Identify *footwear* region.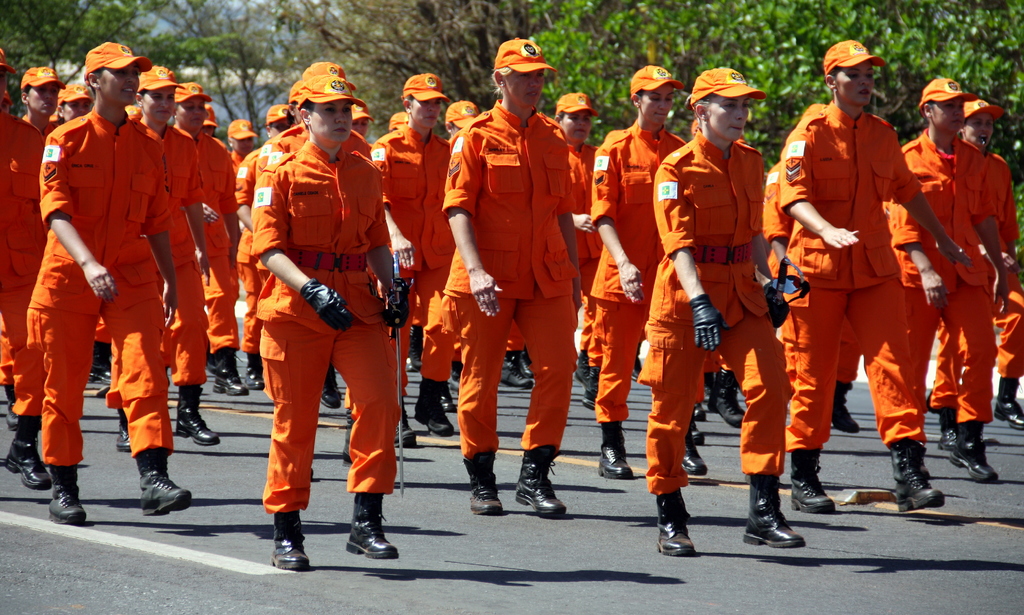
Region: <box>814,376,867,436</box>.
